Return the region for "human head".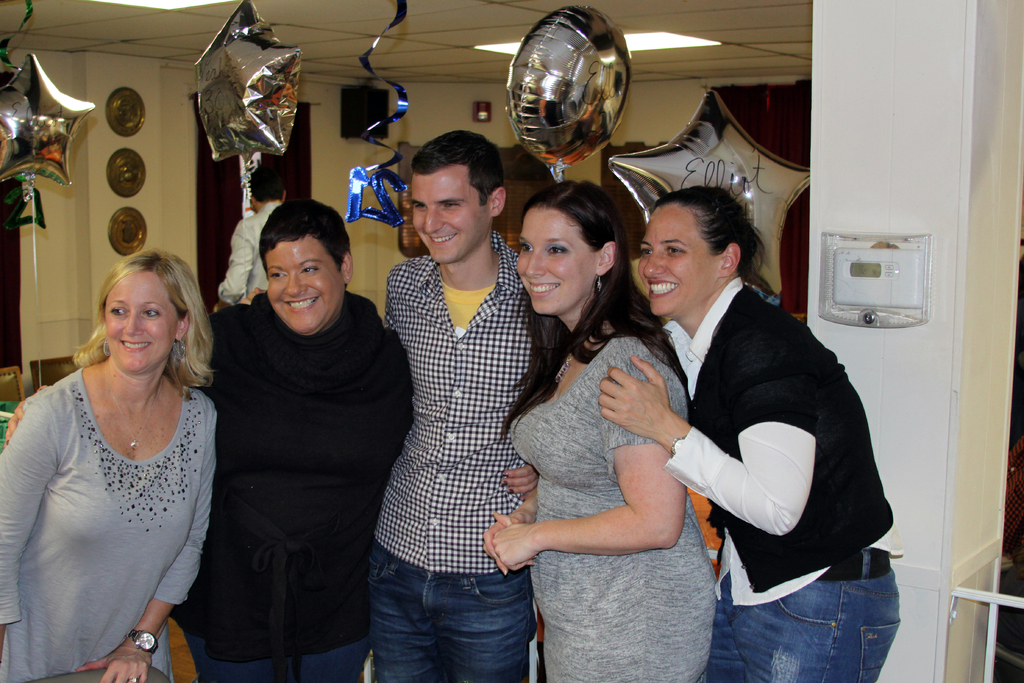
select_region(249, 169, 286, 201).
